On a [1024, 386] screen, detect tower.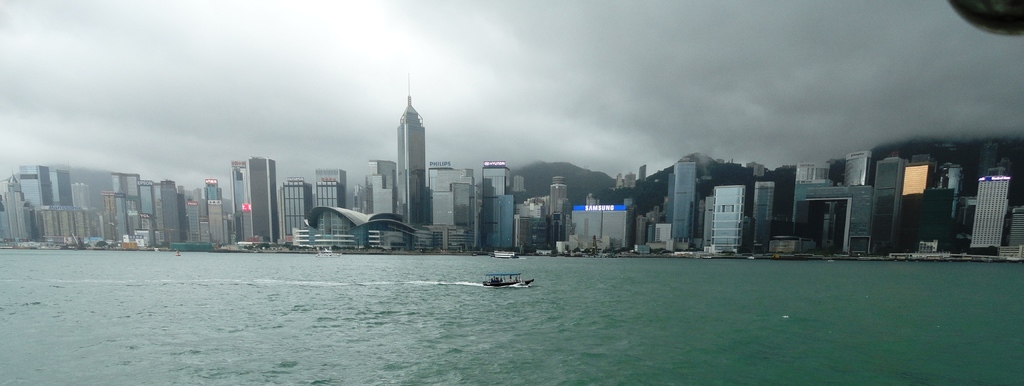
locate(280, 184, 312, 246).
